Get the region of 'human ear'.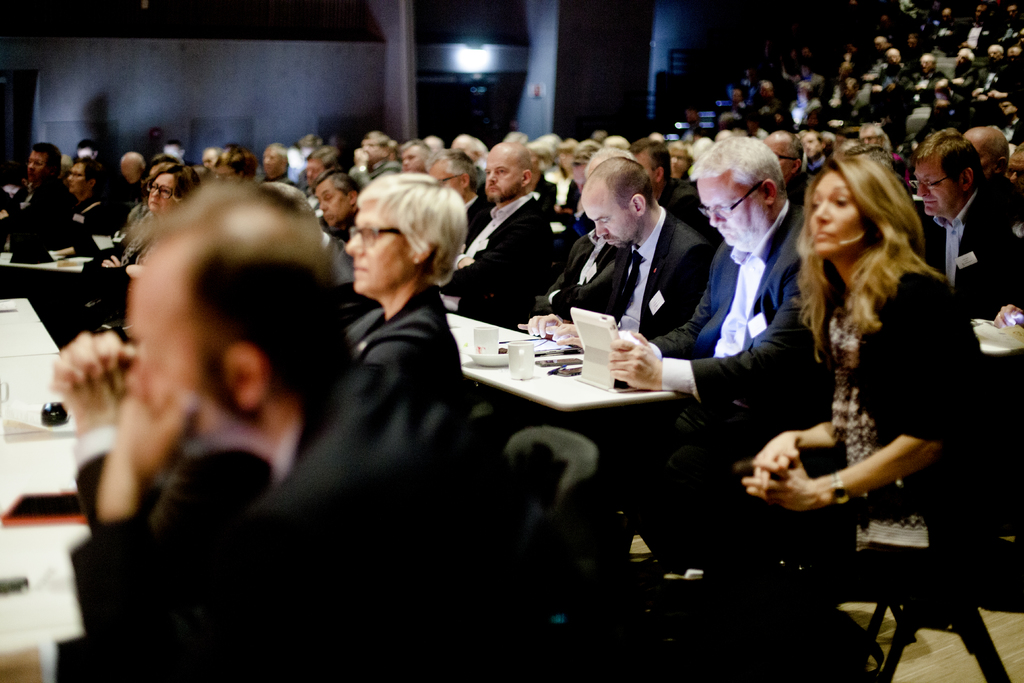
bbox(631, 194, 646, 215).
